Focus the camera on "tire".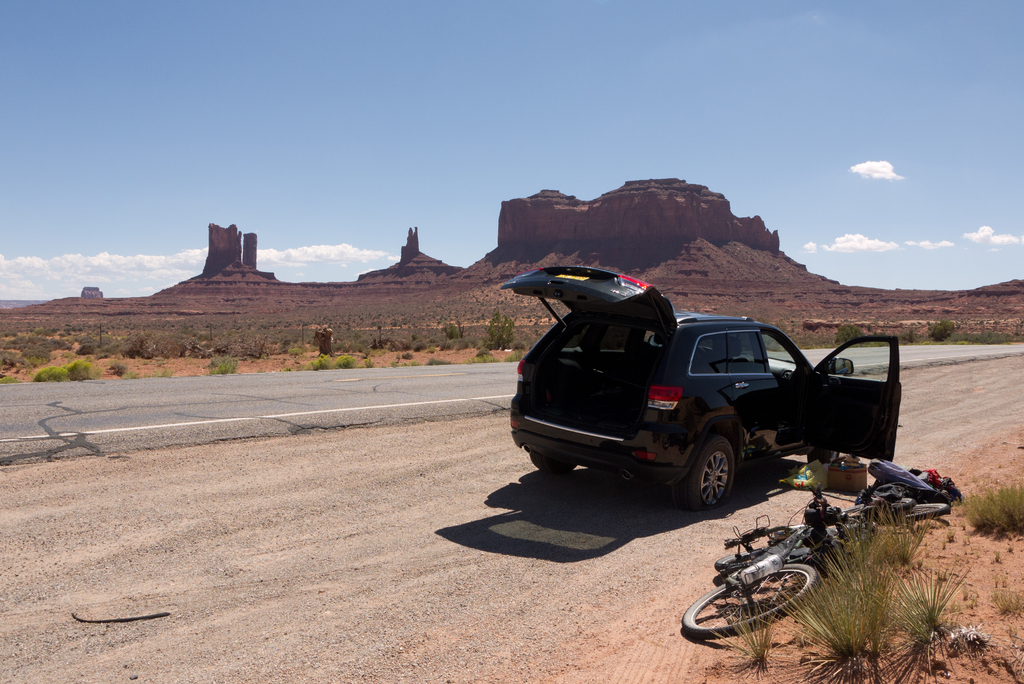
Focus region: x1=723 y1=523 x2=806 y2=548.
